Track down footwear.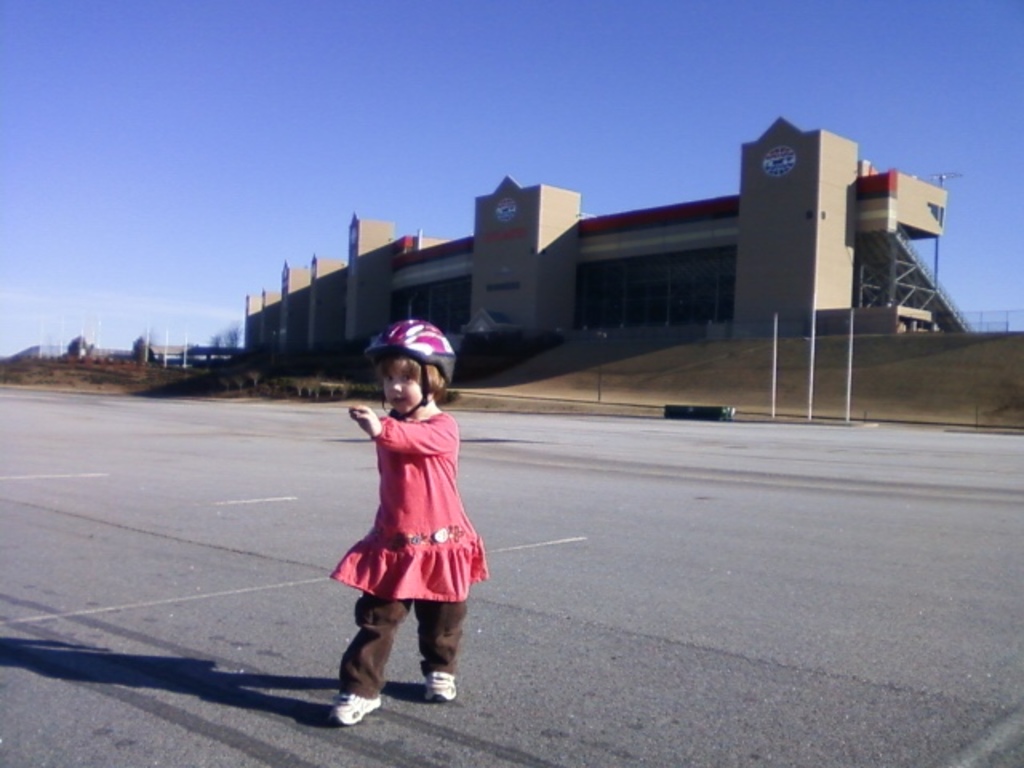
Tracked to 424,670,454,701.
